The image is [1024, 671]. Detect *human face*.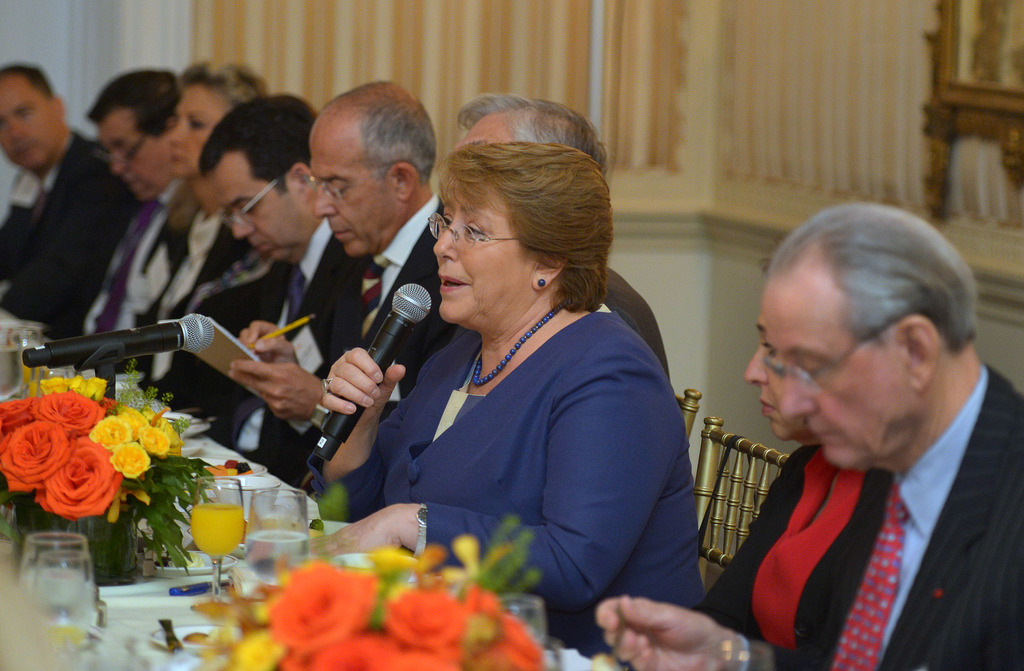
Detection: 169,83,224,177.
